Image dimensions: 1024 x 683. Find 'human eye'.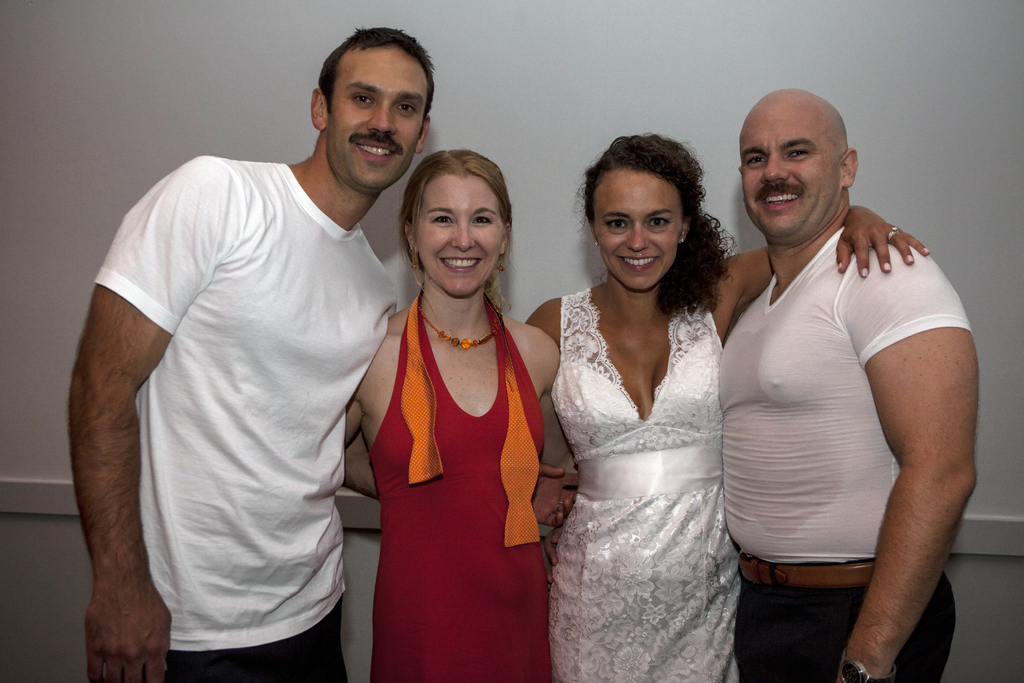
bbox=(394, 100, 415, 119).
